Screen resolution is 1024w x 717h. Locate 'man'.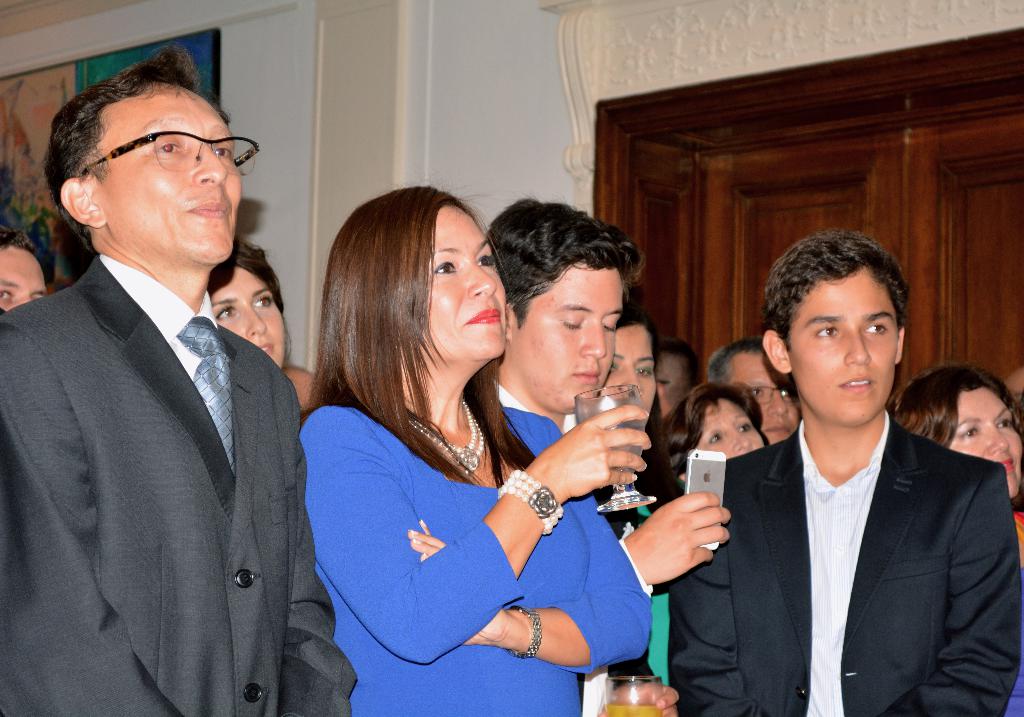
x1=0 y1=45 x2=357 y2=716.
